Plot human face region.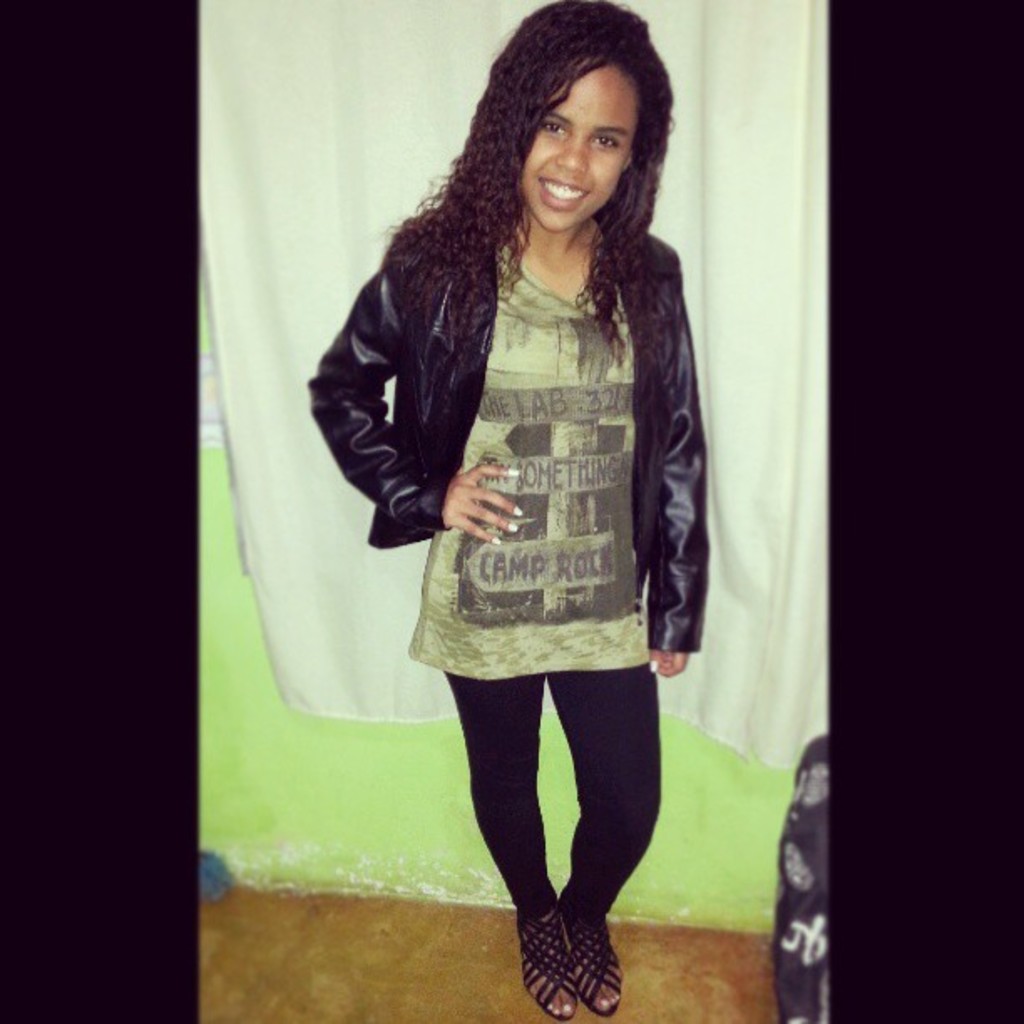
Plotted at bbox=(520, 65, 641, 234).
